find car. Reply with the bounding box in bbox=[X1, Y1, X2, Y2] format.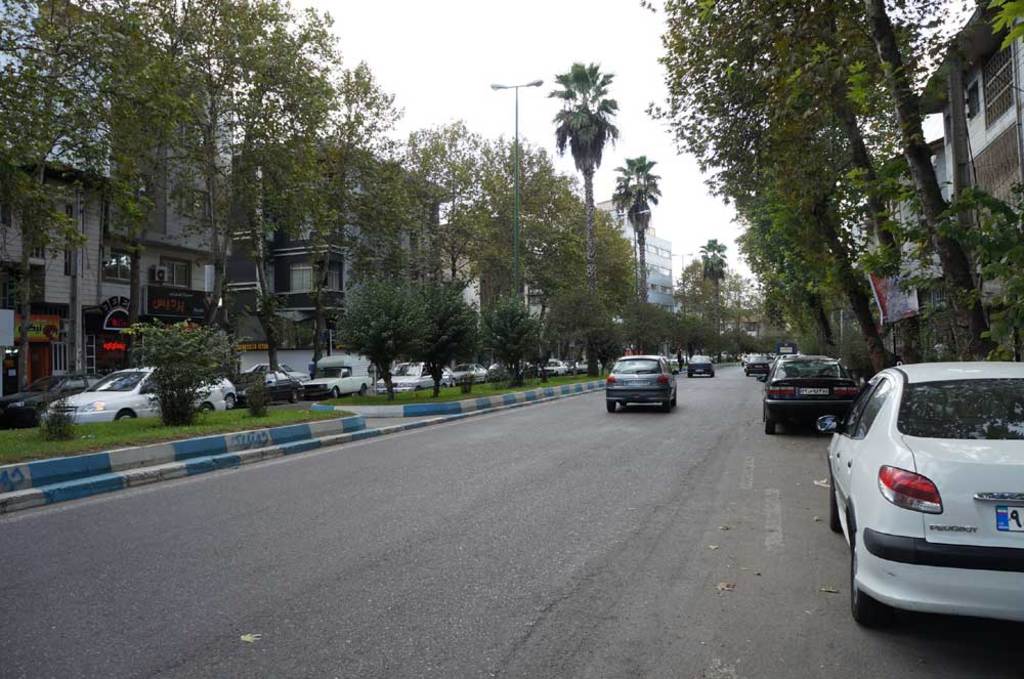
bbox=[296, 356, 376, 396].
